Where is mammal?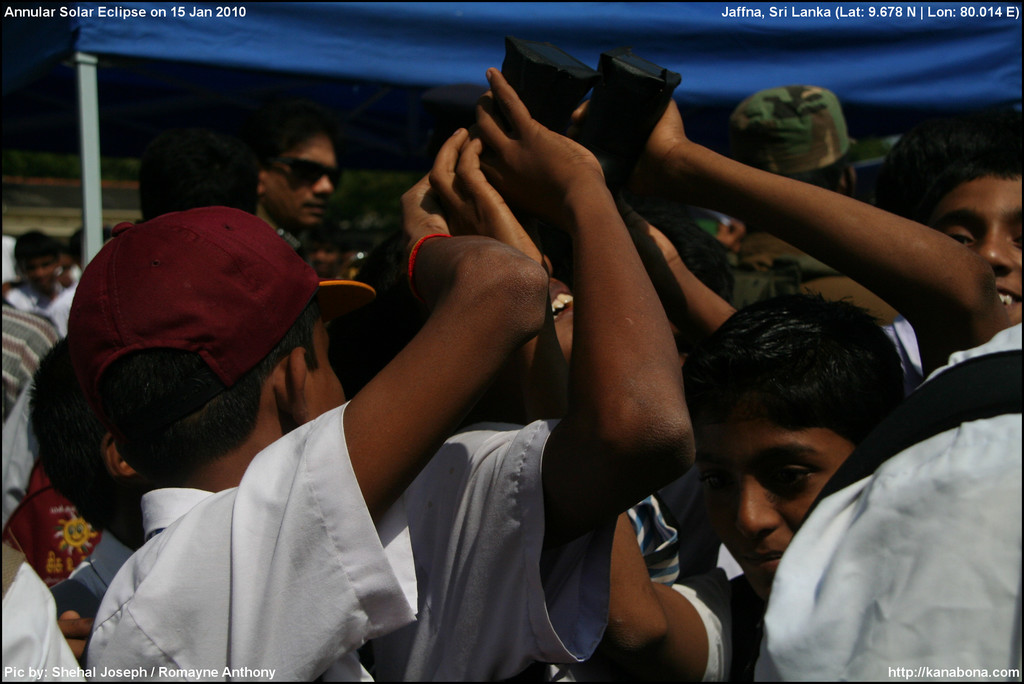
{"x1": 932, "y1": 154, "x2": 1023, "y2": 314}.
